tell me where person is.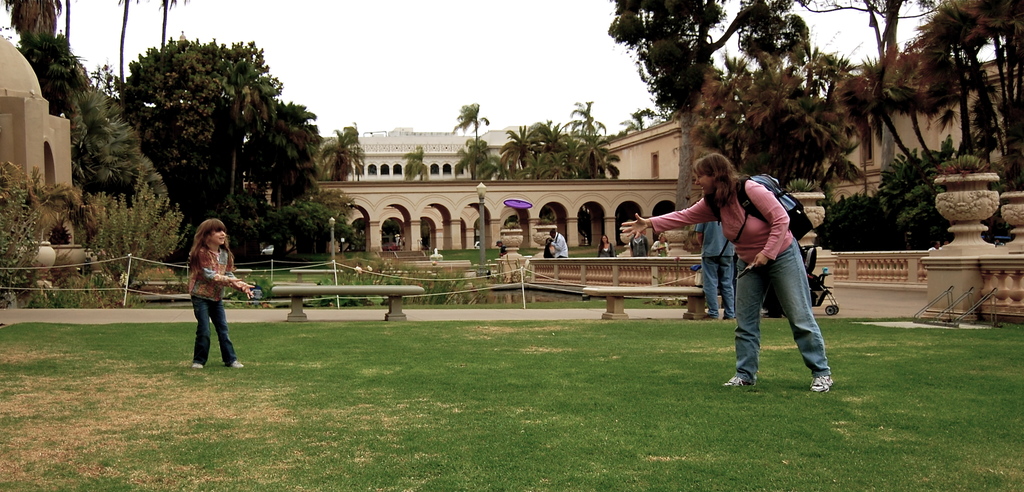
person is at detection(631, 234, 646, 254).
